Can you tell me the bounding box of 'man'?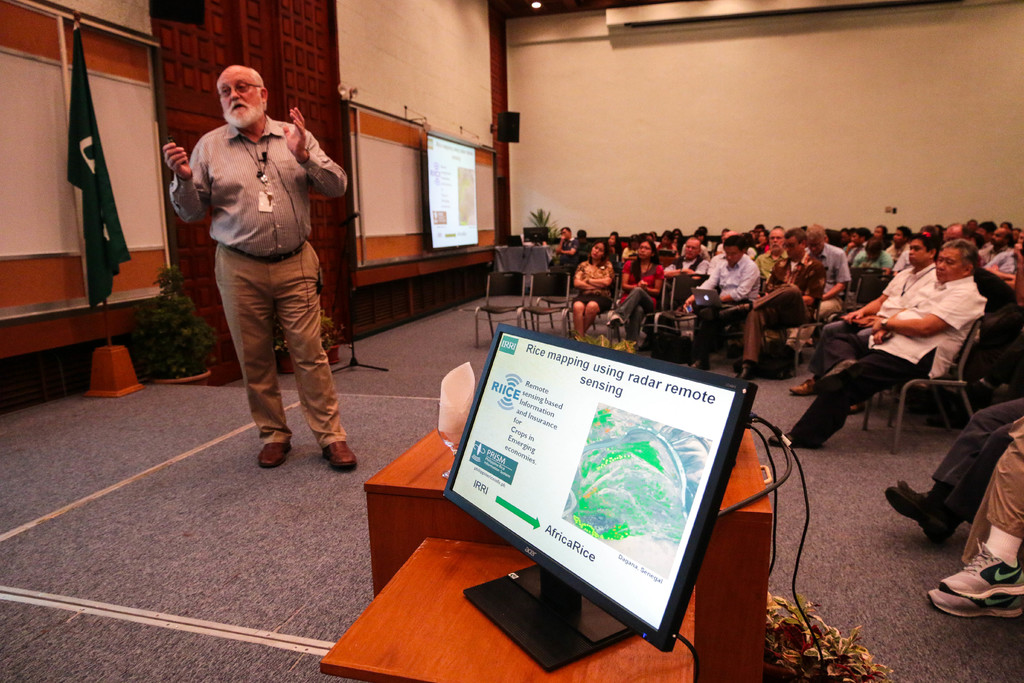
[691,235,760,366].
